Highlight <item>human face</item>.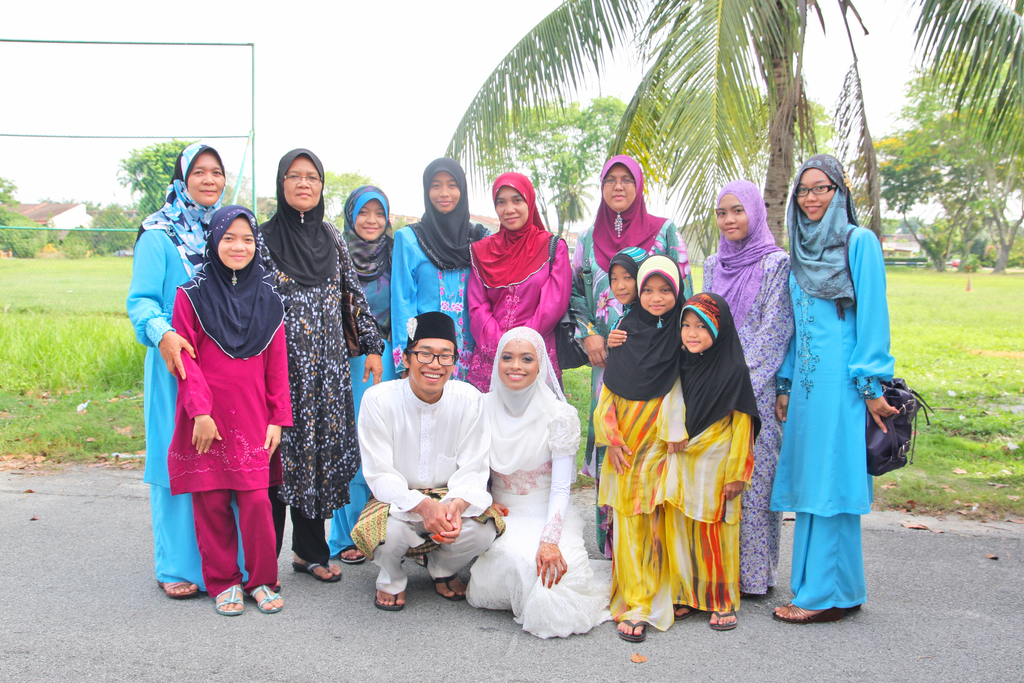
Highlighted region: l=718, t=195, r=749, b=240.
